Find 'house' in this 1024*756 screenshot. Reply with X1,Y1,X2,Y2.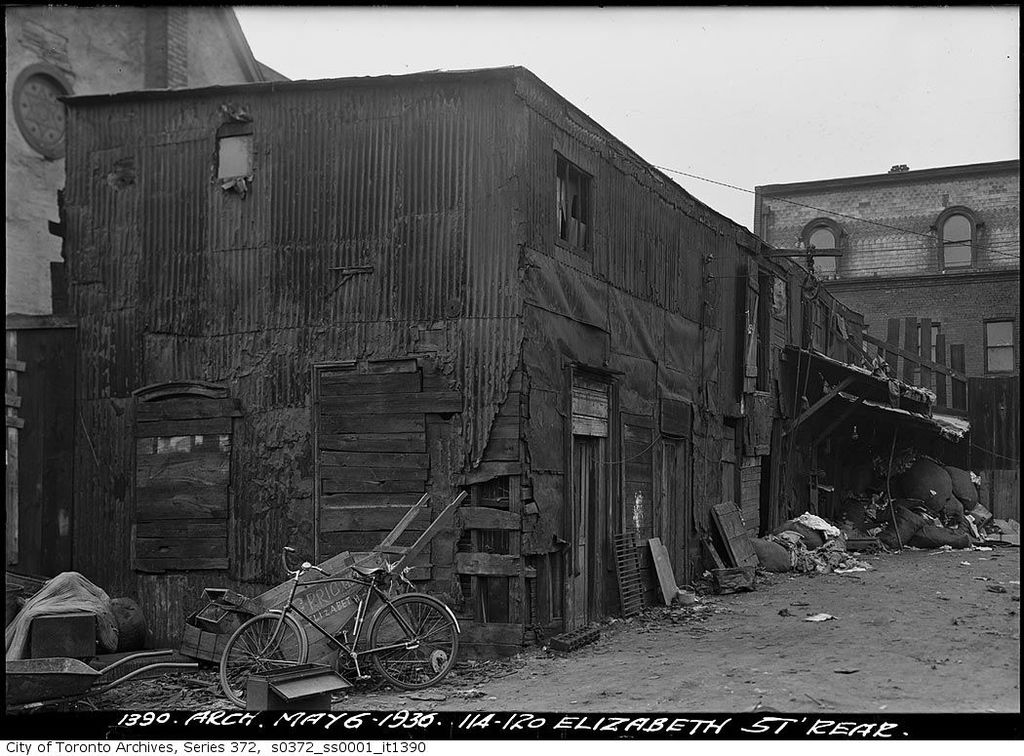
56,75,853,660.
